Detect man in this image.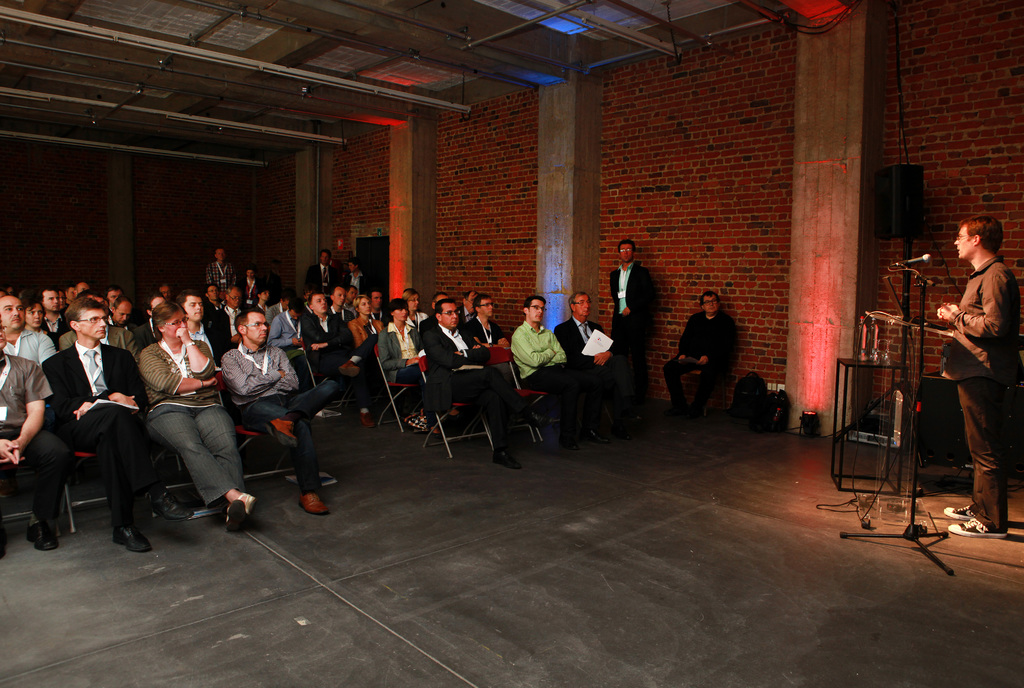
Detection: box=[104, 289, 123, 306].
